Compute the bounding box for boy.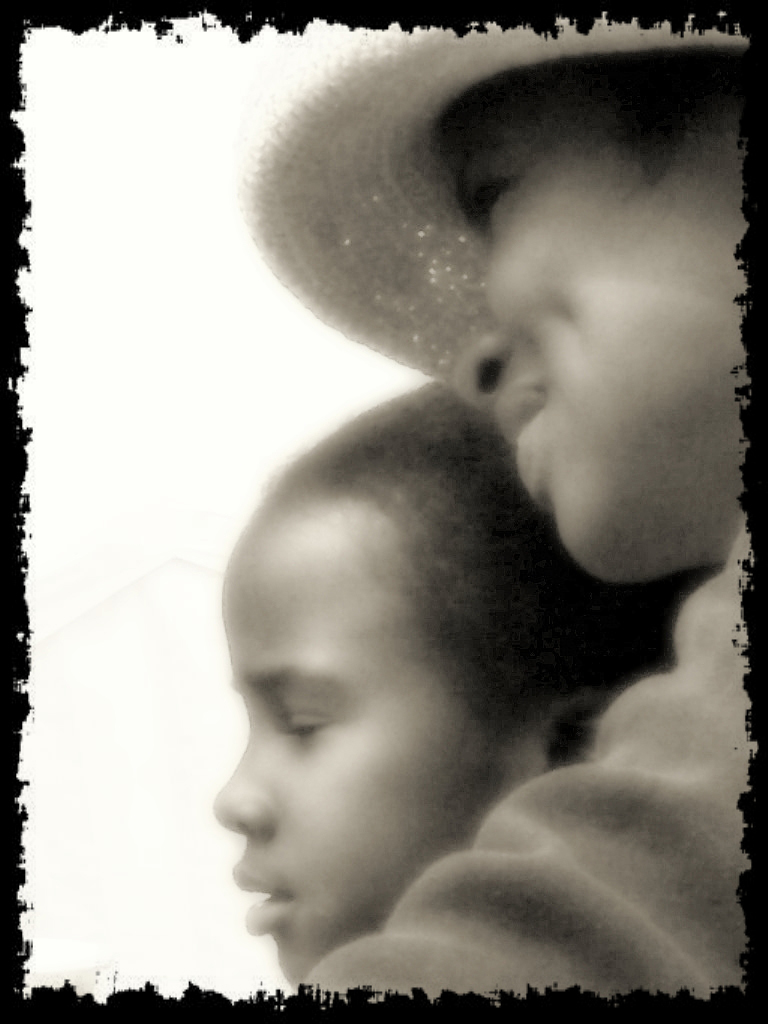
crop(204, 375, 731, 989).
